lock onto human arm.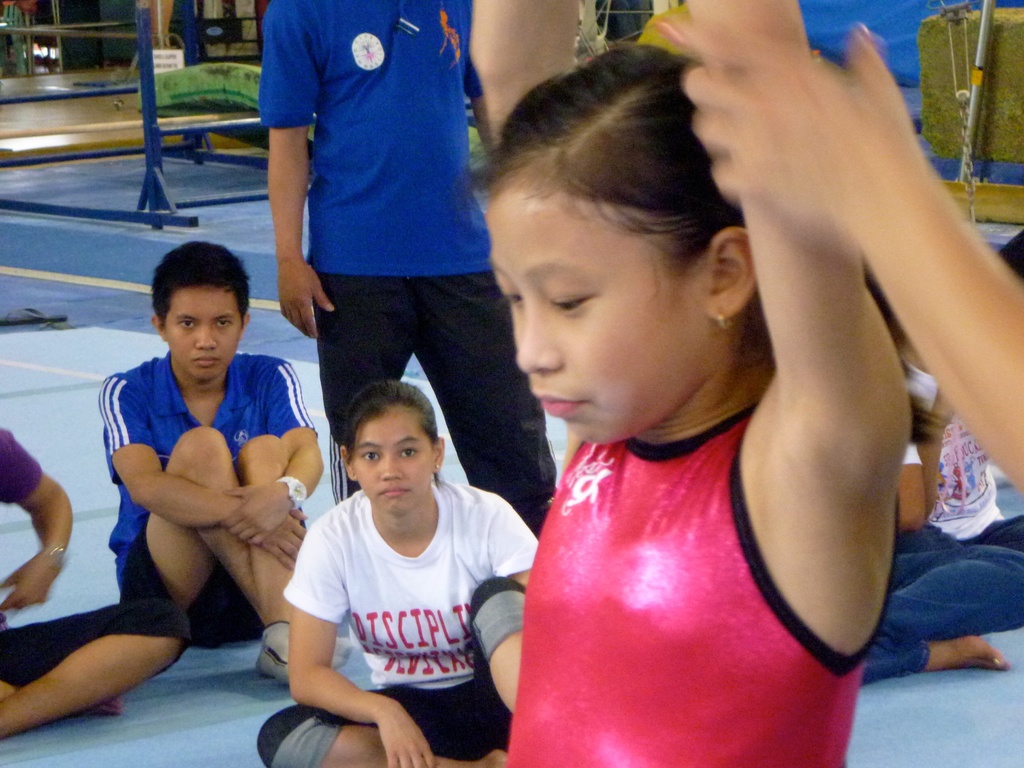
Locked: 687:0:909:408.
